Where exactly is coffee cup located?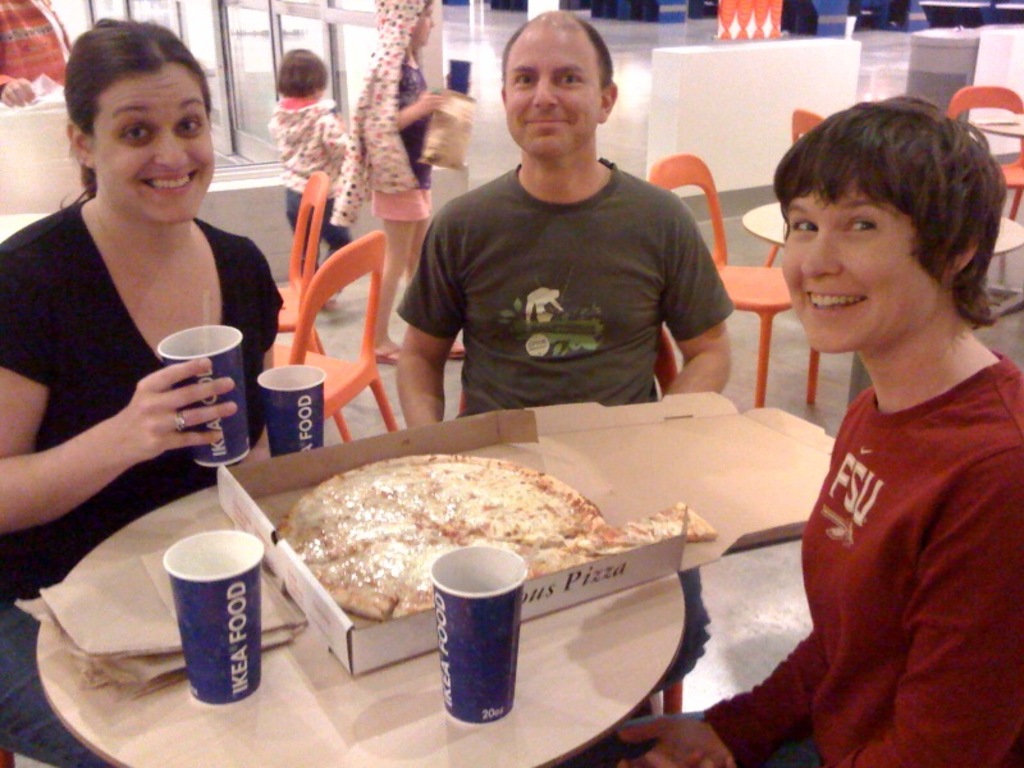
Its bounding box is x1=165 y1=529 x2=265 y2=705.
